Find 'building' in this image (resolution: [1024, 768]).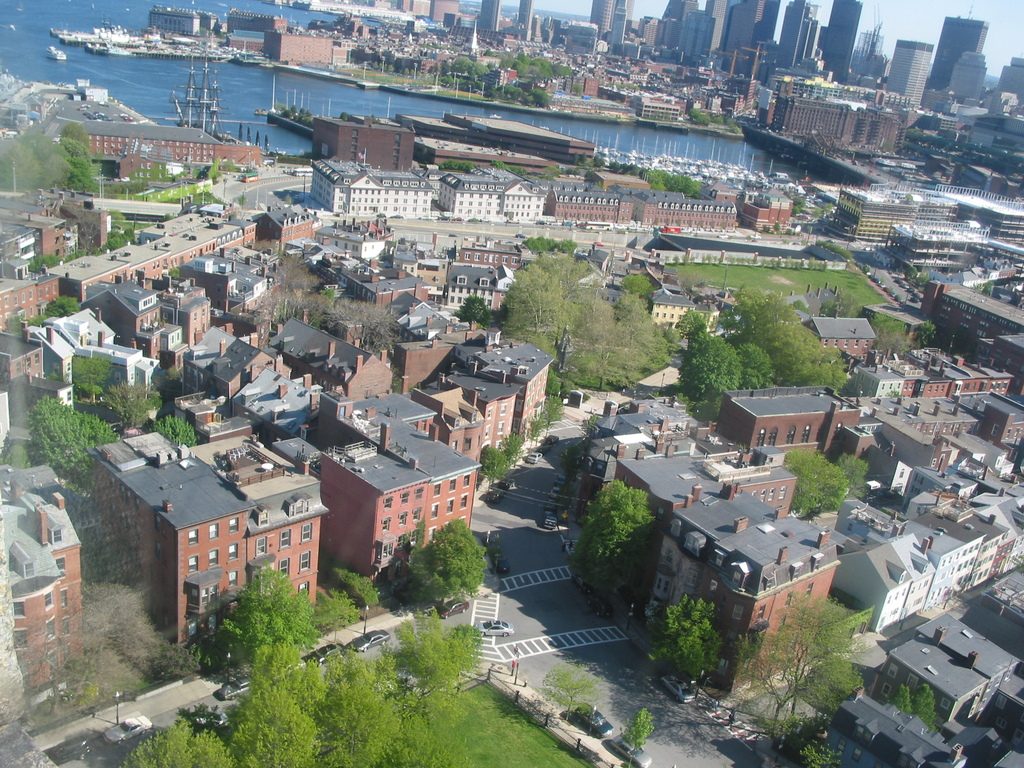
<box>0,461,83,699</box>.
